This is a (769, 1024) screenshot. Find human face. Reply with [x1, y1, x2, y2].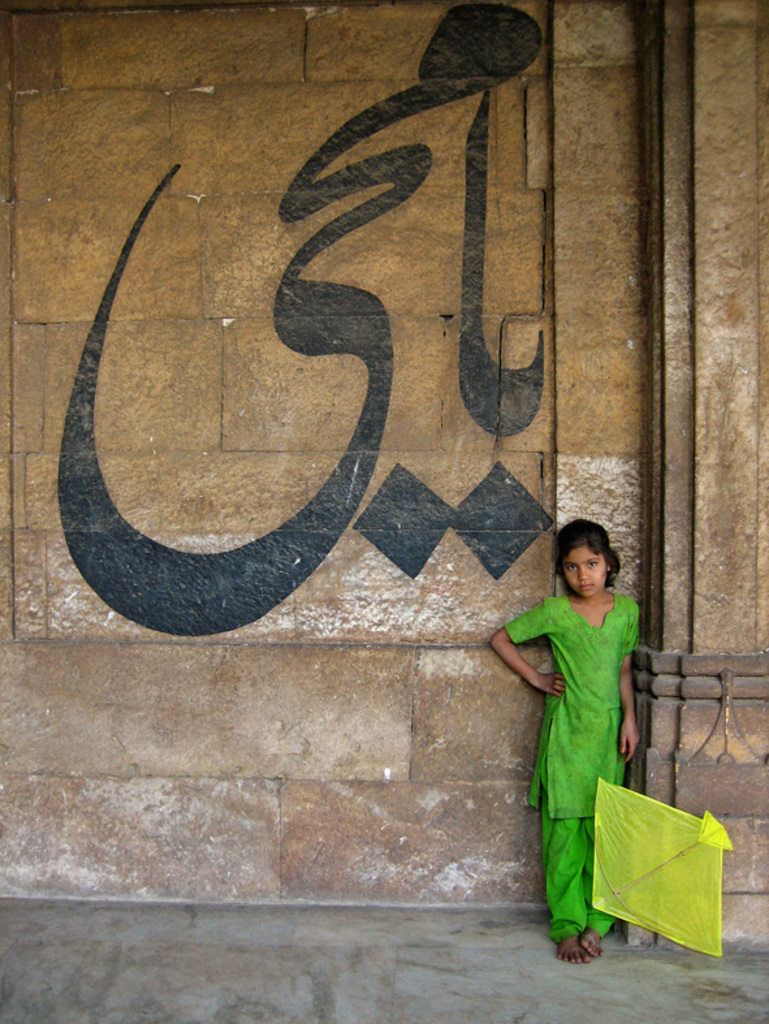
[560, 543, 599, 592].
